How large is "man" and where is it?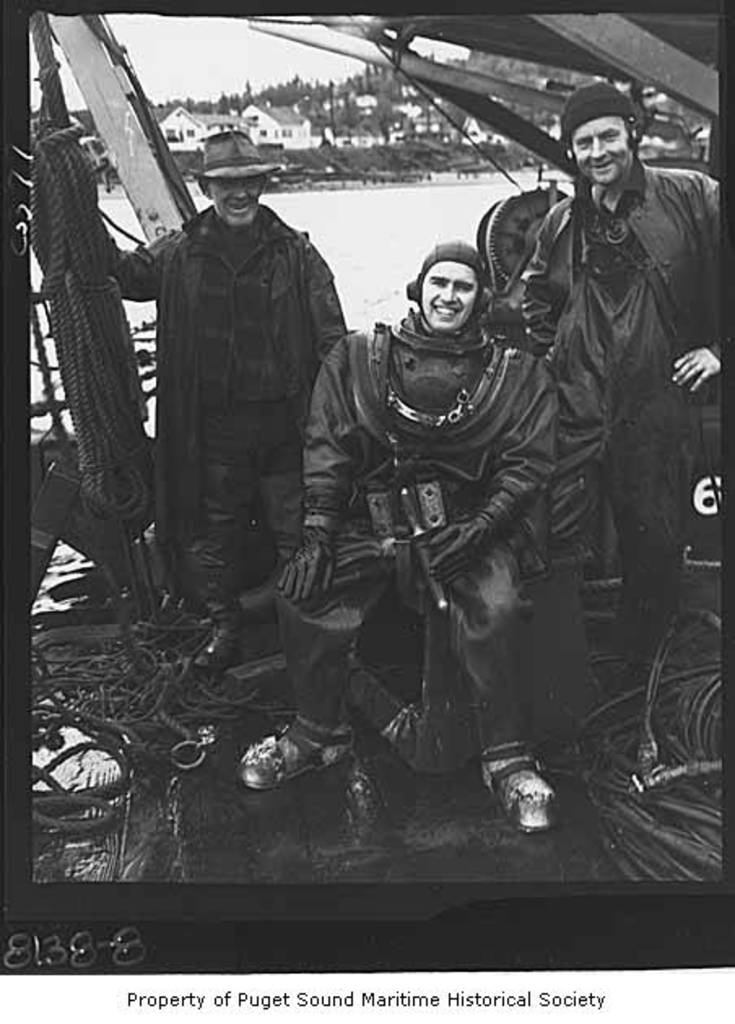
Bounding box: 236,237,559,818.
